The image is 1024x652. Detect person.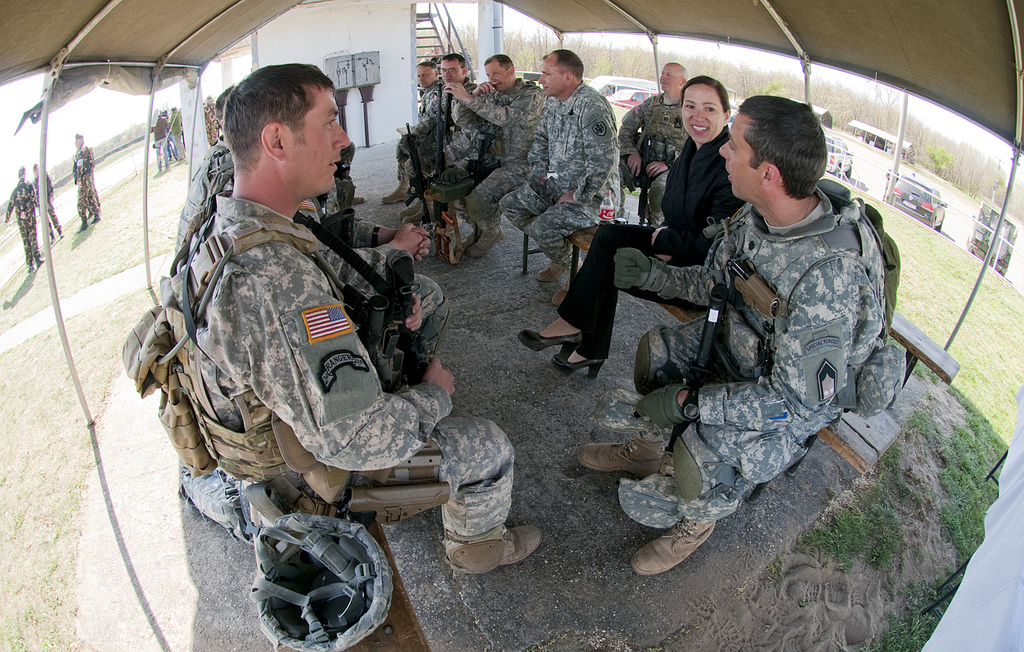
Detection: rect(325, 168, 360, 218).
